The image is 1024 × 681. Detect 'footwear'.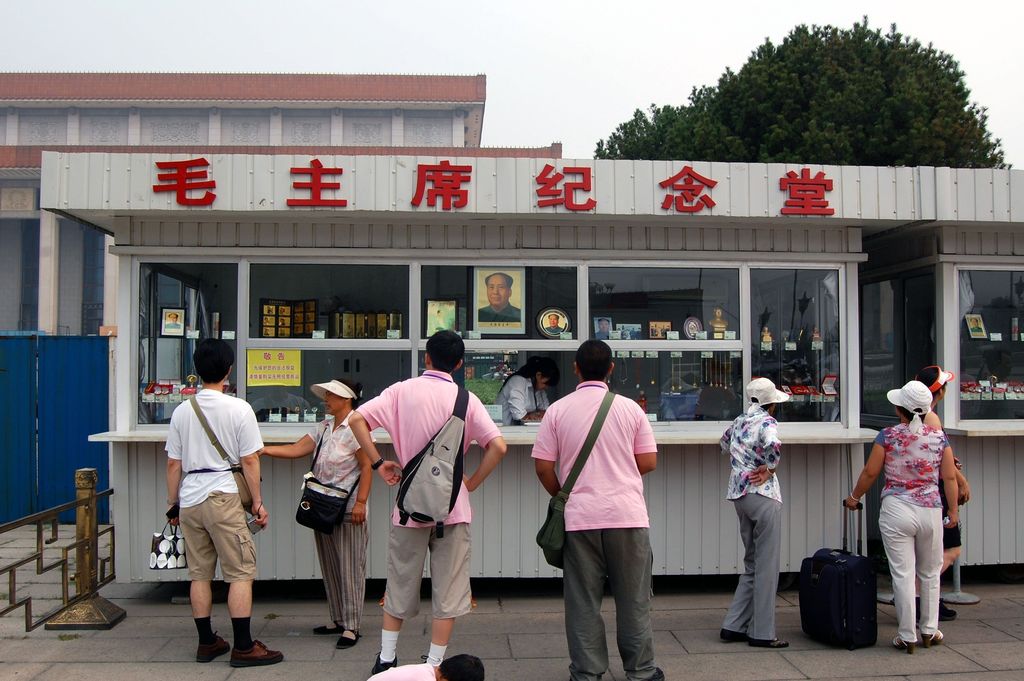
Detection: box=[229, 640, 285, 668].
